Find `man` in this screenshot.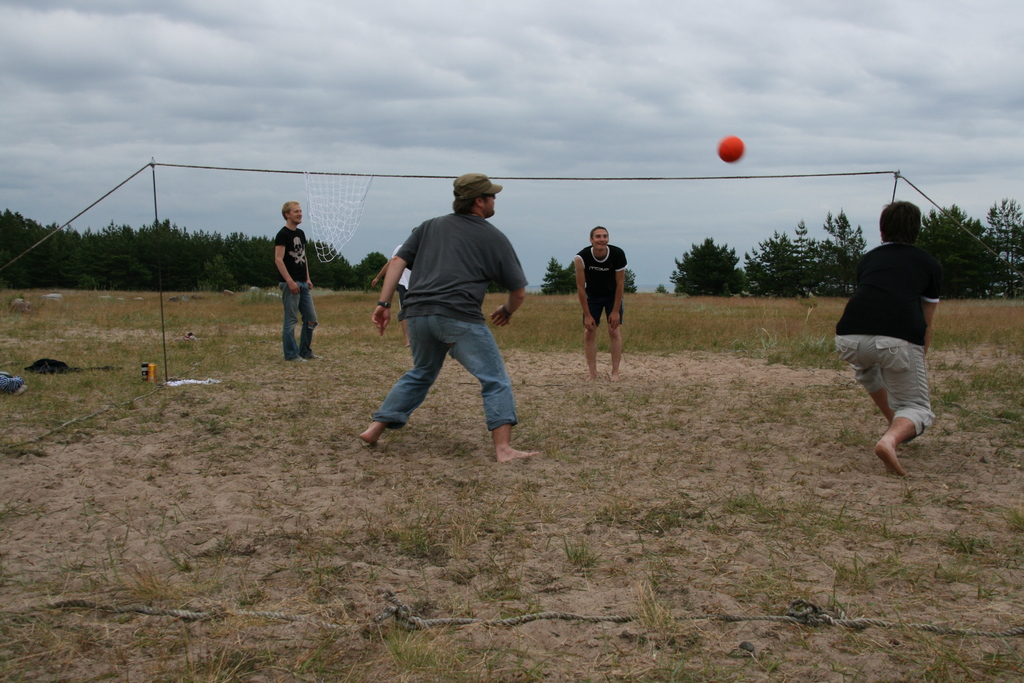
The bounding box for `man` is bbox=(571, 214, 638, 379).
